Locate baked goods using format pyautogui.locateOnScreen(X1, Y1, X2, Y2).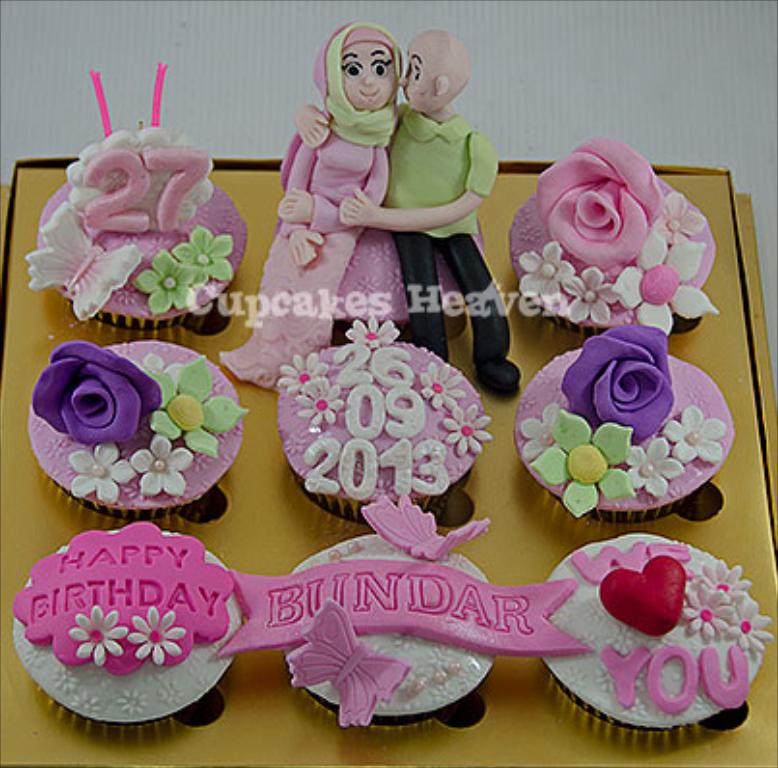
pyautogui.locateOnScreen(533, 531, 772, 731).
